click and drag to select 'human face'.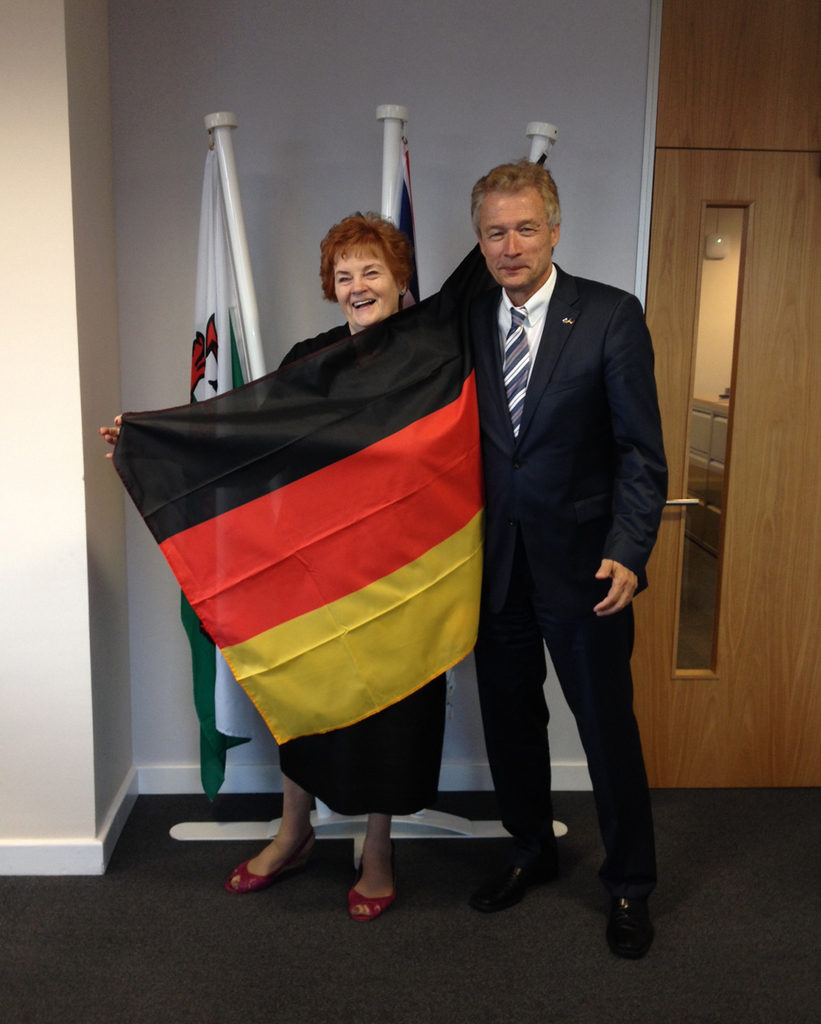
Selection: [left=473, top=196, right=548, bottom=297].
